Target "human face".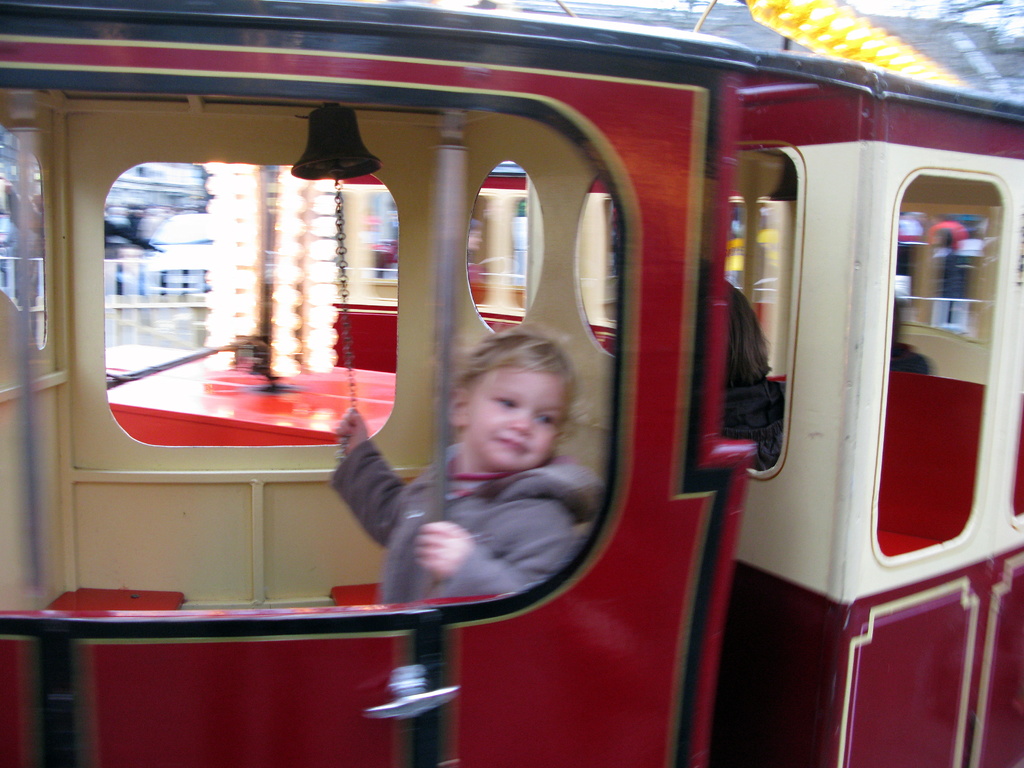
Target region: box(468, 353, 572, 475).
